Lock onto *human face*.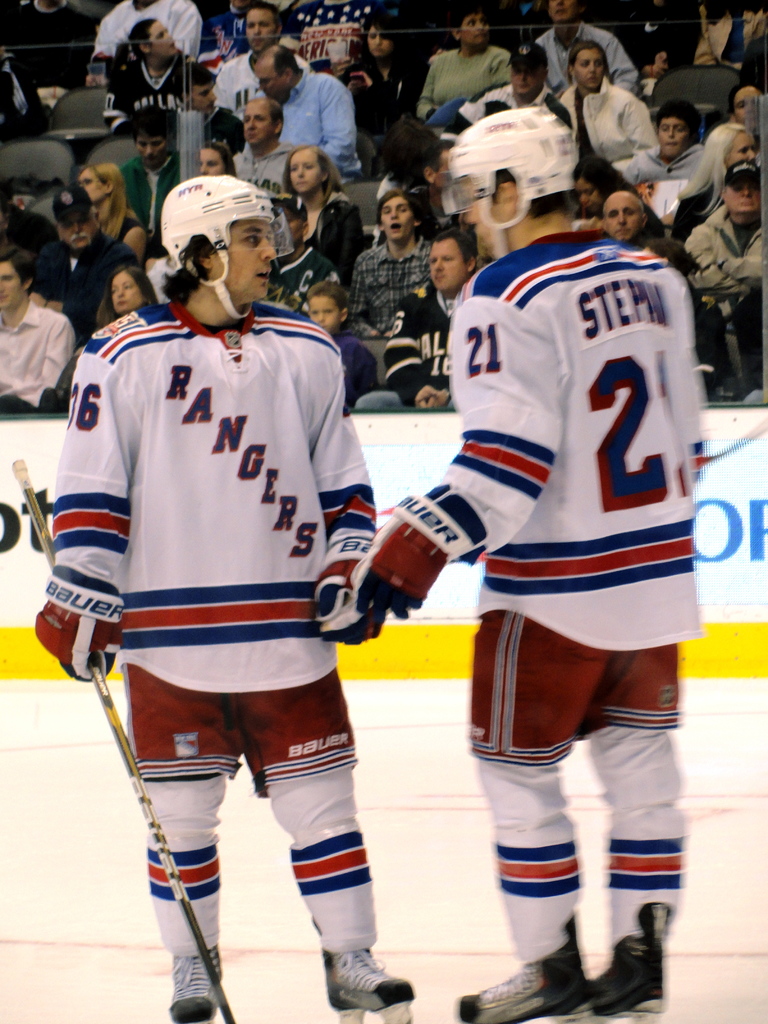
Locked: bbox=(244, 8, 276, 51).
